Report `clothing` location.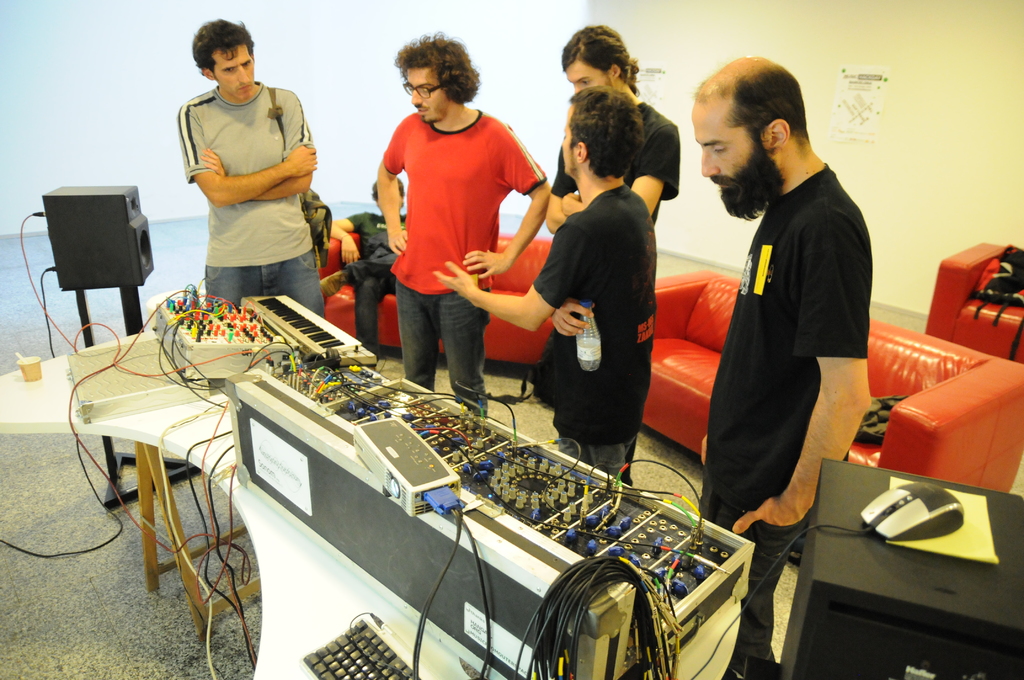
Report: (left=383, top=108, right=546, bottom=424).
